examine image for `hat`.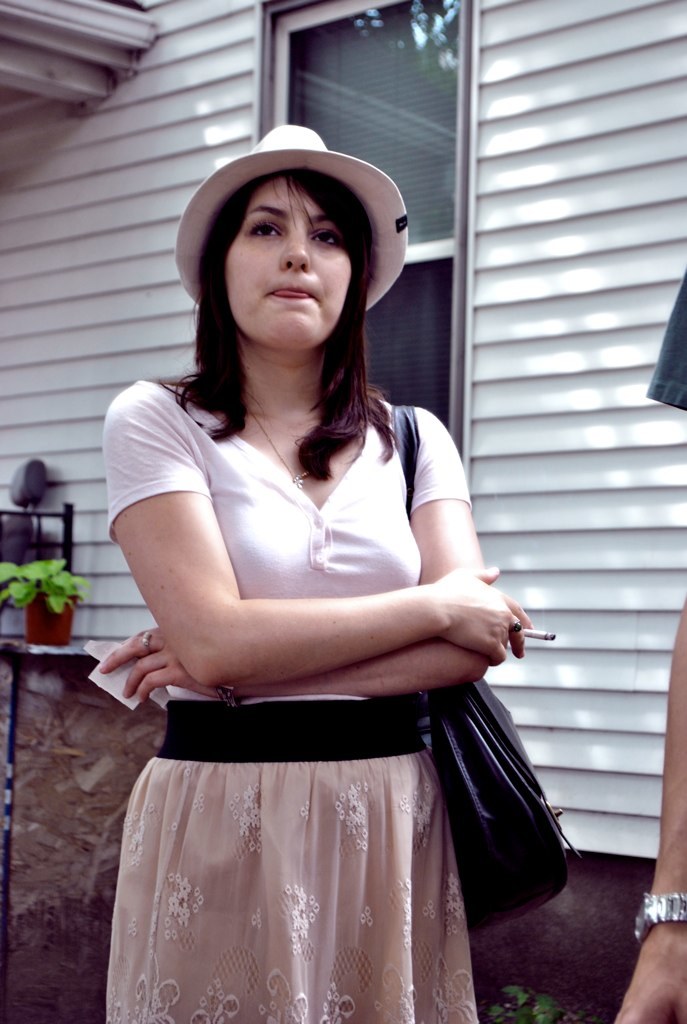
Examination result: (175, 122, 407, 313).
